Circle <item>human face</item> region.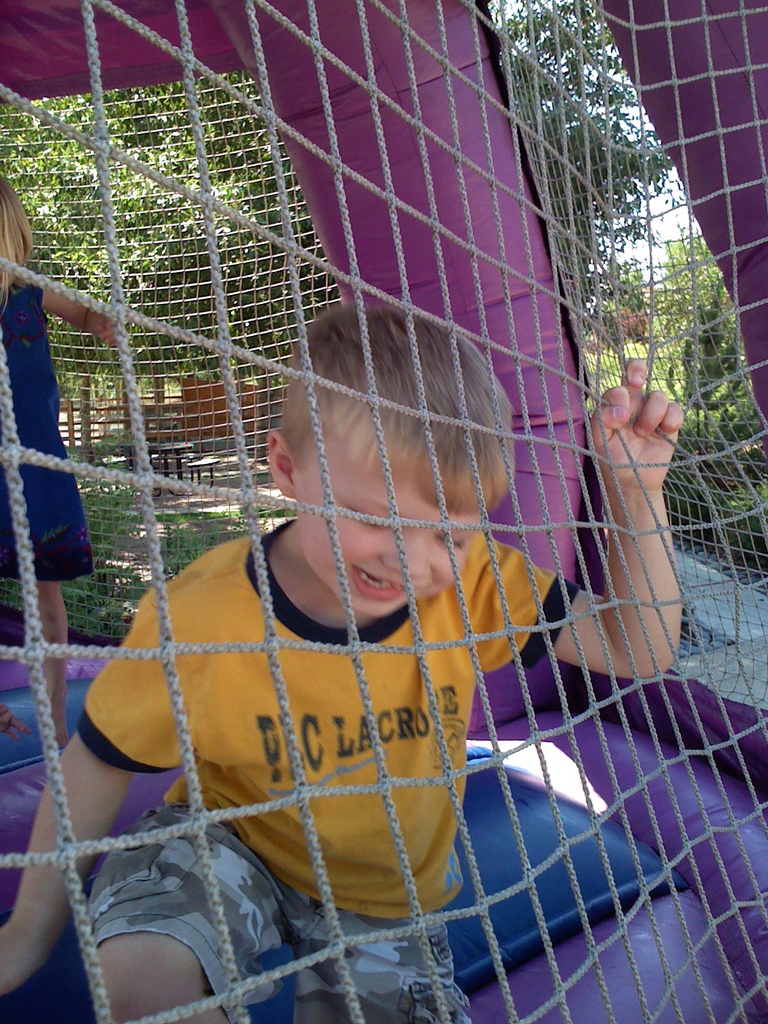
Region: [x1=292, y1=457, x2=485, y2=612].
